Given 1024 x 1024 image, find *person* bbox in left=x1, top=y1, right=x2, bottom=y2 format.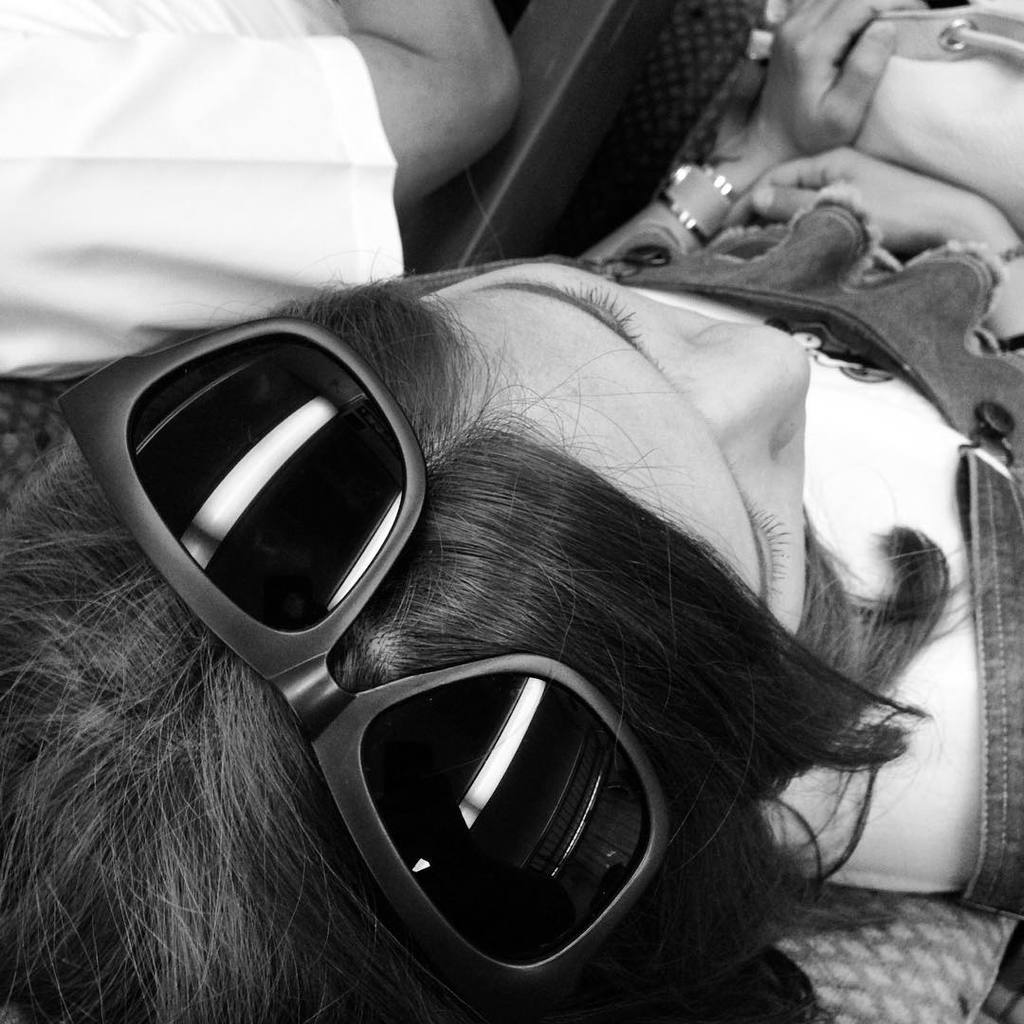
left=0, top=0, right=1023, bottom=1023.
